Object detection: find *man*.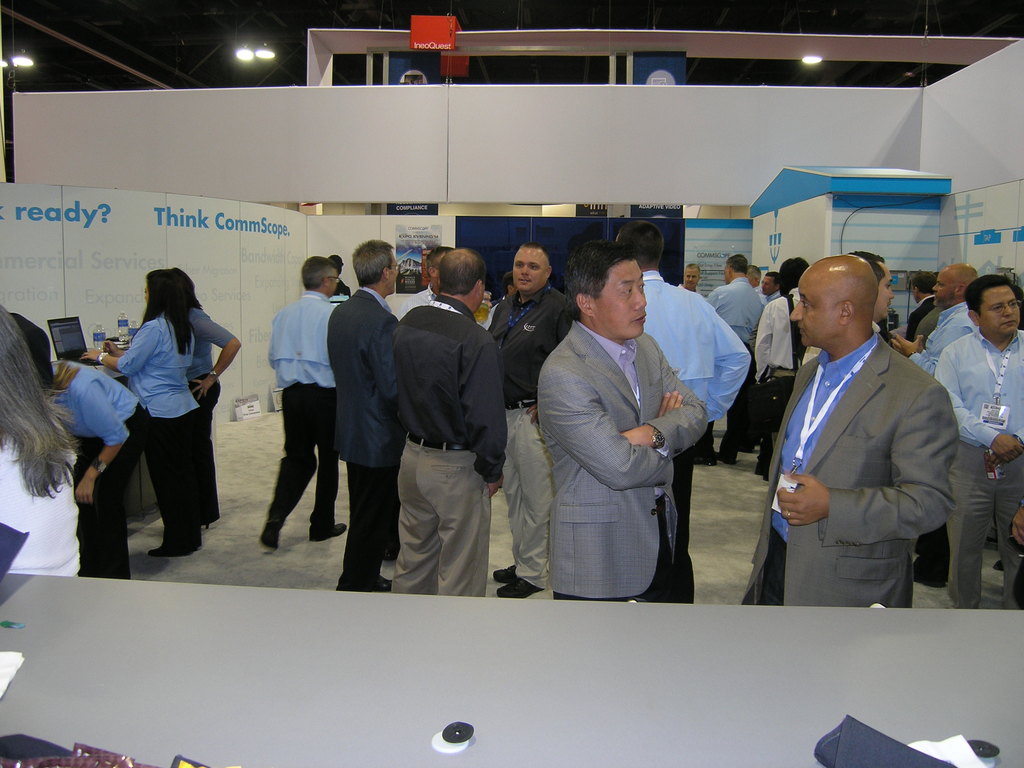
bbox(484, 244, 579, 598).
